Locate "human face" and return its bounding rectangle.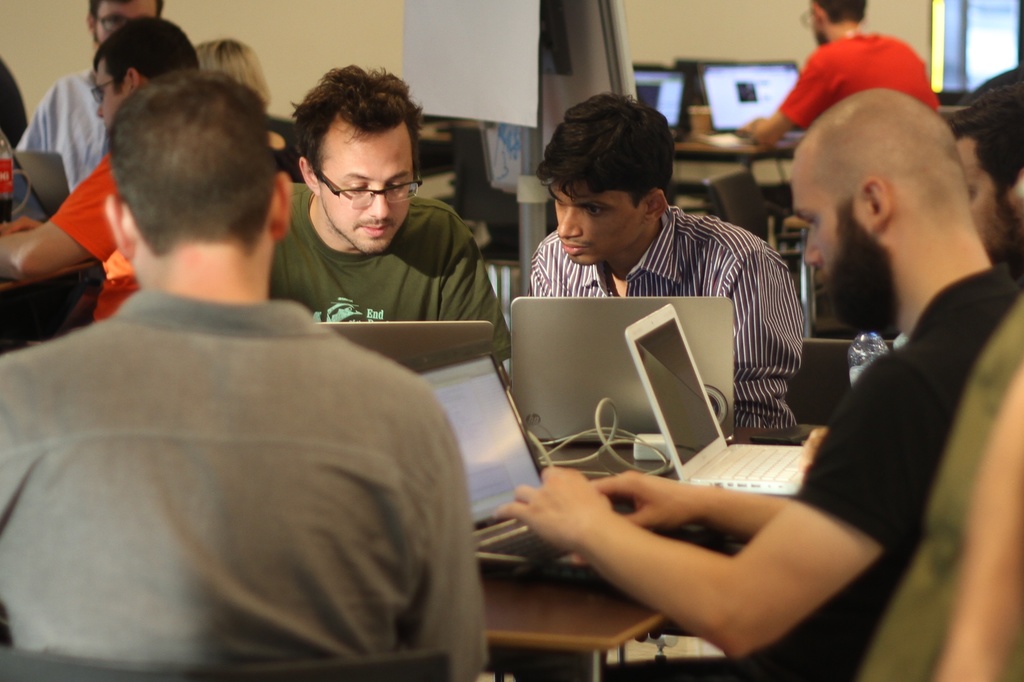
(left=555, top=188, right=651, bottom=270).
